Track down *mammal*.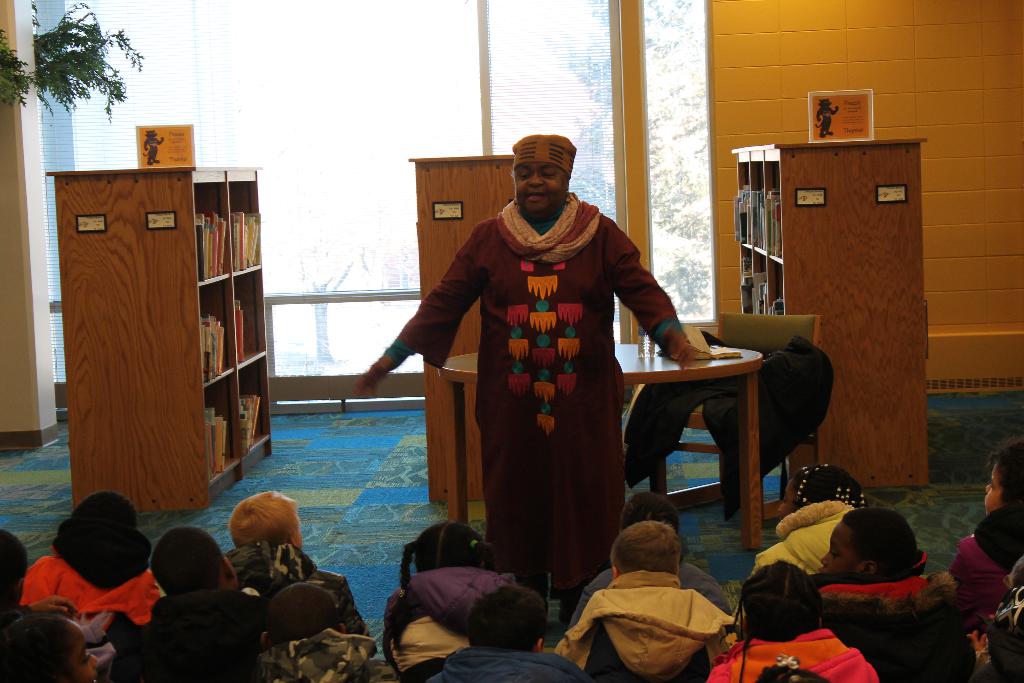
Tracked to <bbox>98, 522, 270, 682</bbox>.
